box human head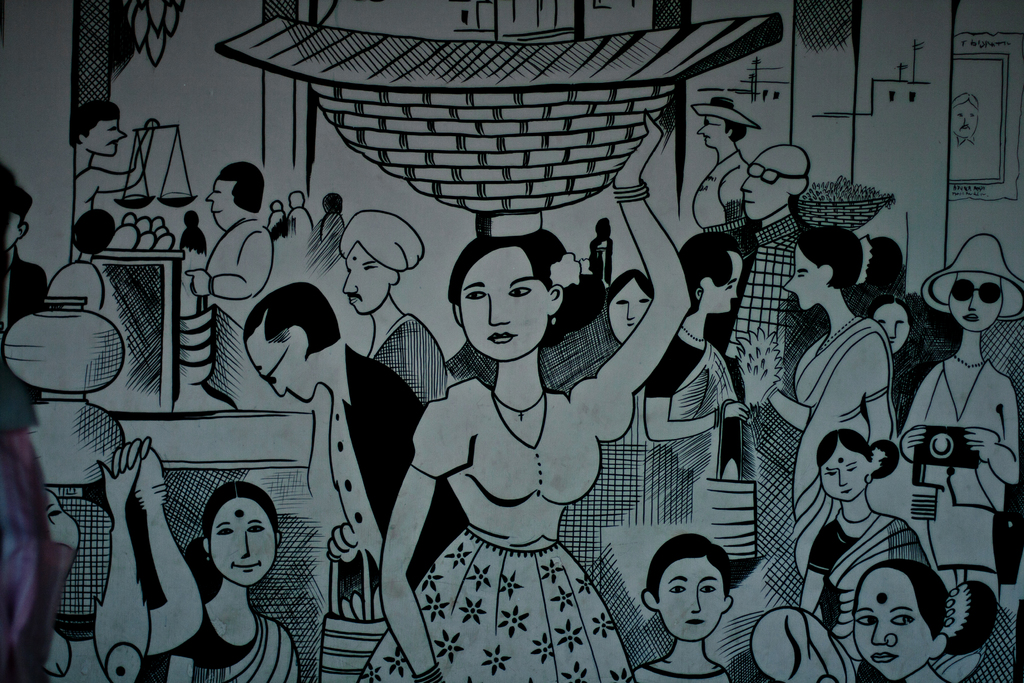
{"left": 203, "top": 475, "right": 284, "bottom": 587}
